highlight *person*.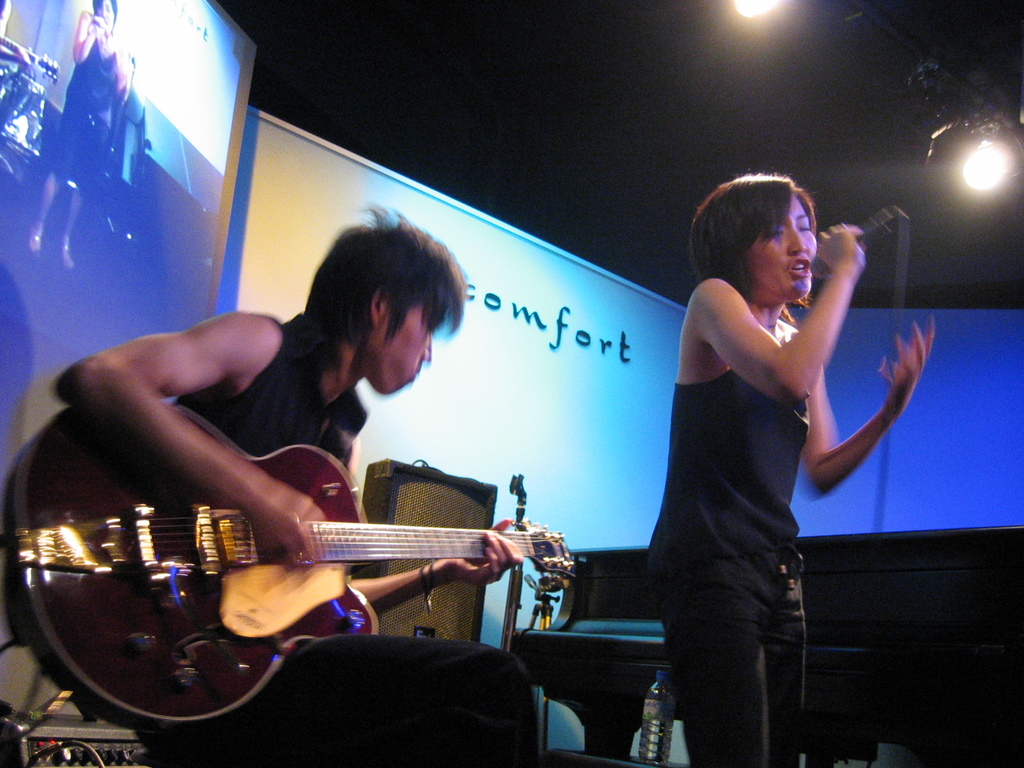
Highlighted region: x1=648, y1=173, x2=932, y2=767.
